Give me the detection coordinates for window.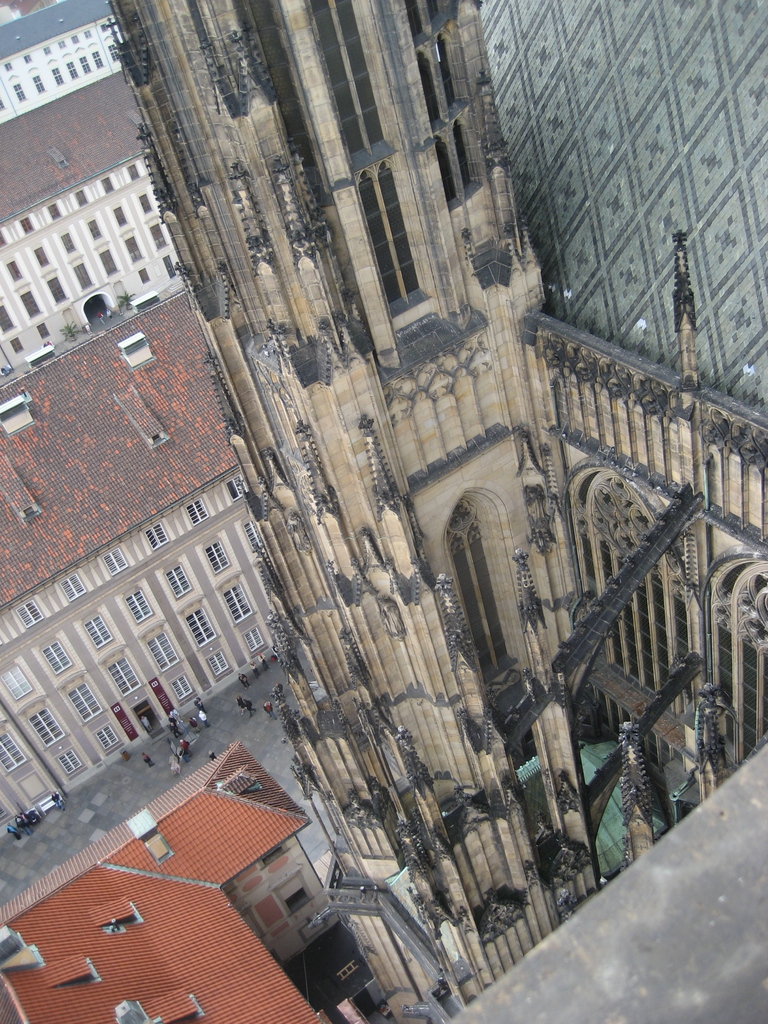
{"left": 0, "top": 736, "right": 24, "bottom": 774}.
